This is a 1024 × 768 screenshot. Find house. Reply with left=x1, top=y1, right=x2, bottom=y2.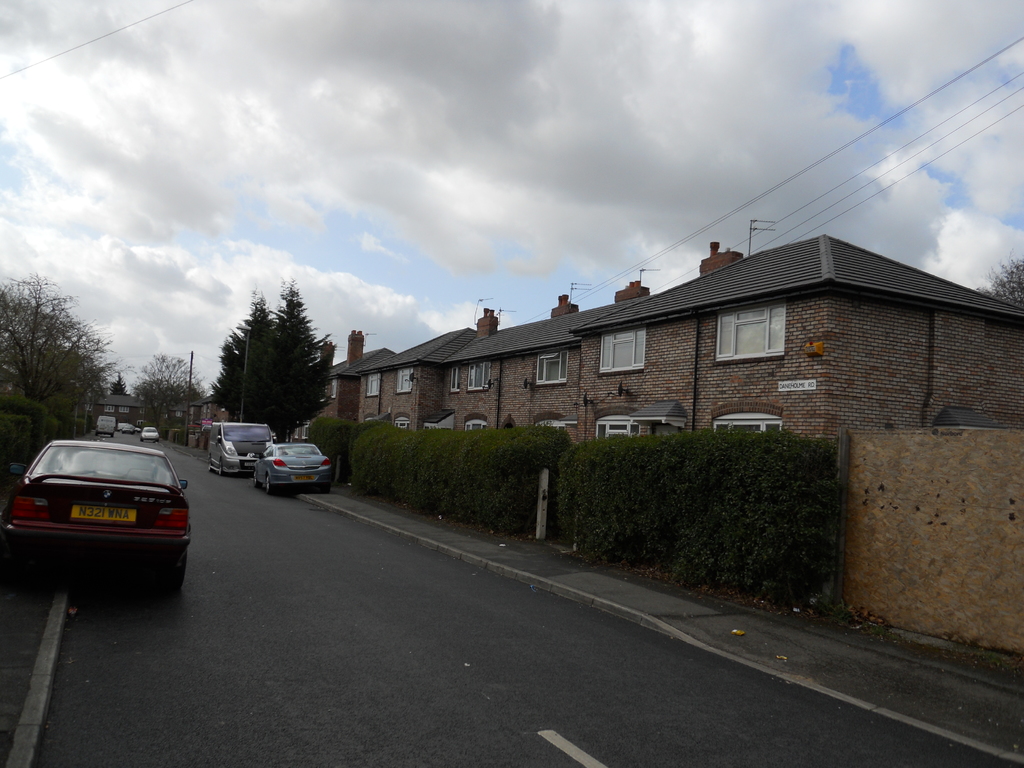
left=316, top=212, right=989, bottom=510.
